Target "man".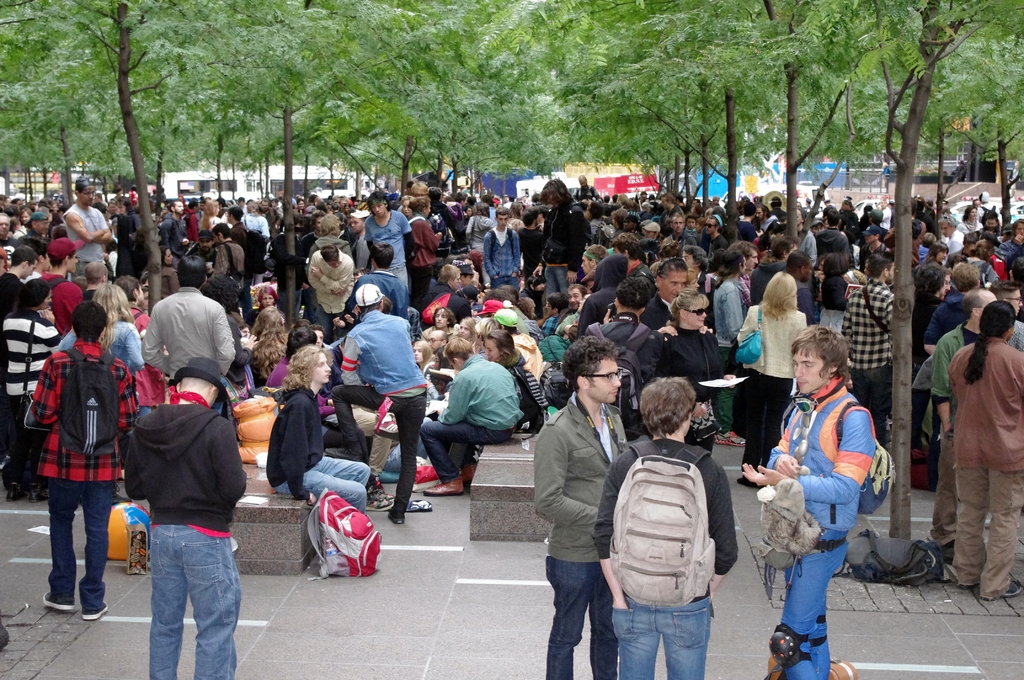
Target region: x1=705, y1=216, x2=726, y2=257.
